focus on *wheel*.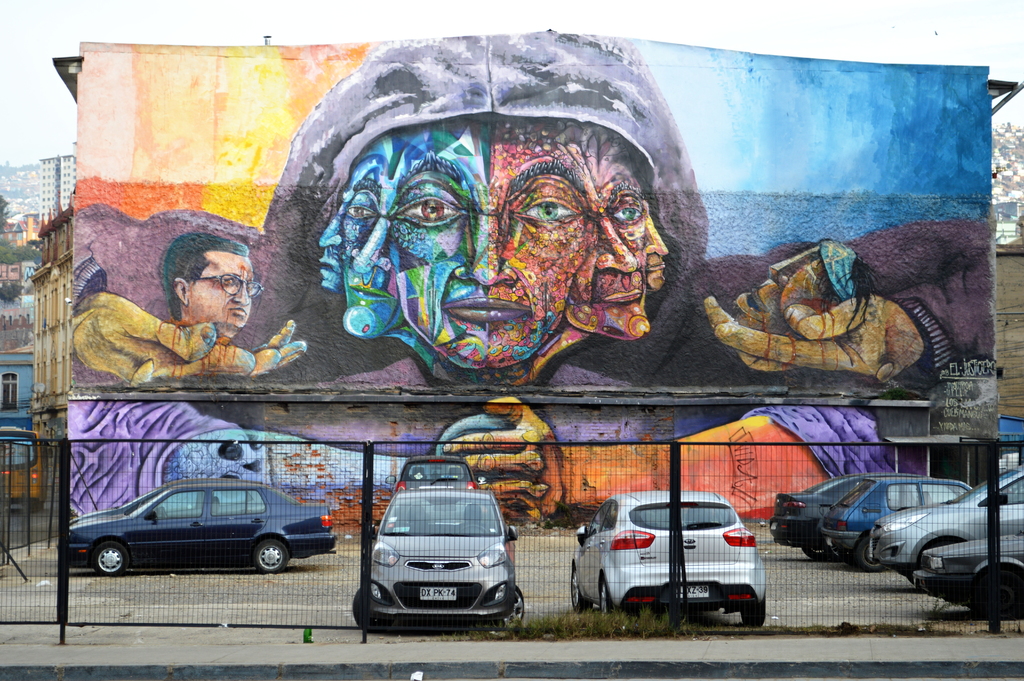
Focused at l=252, t=536, r=290, b=573.
